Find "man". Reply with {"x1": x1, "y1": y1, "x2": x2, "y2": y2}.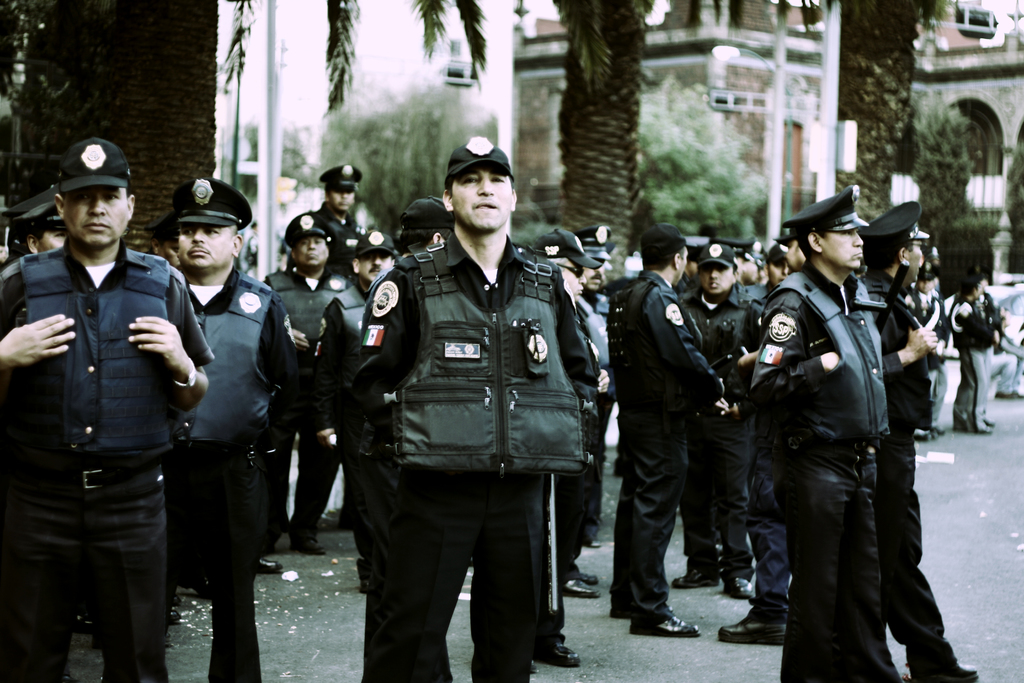
{"x1": 745, "y1": 183, "x2": 901, "y2": 682}.
